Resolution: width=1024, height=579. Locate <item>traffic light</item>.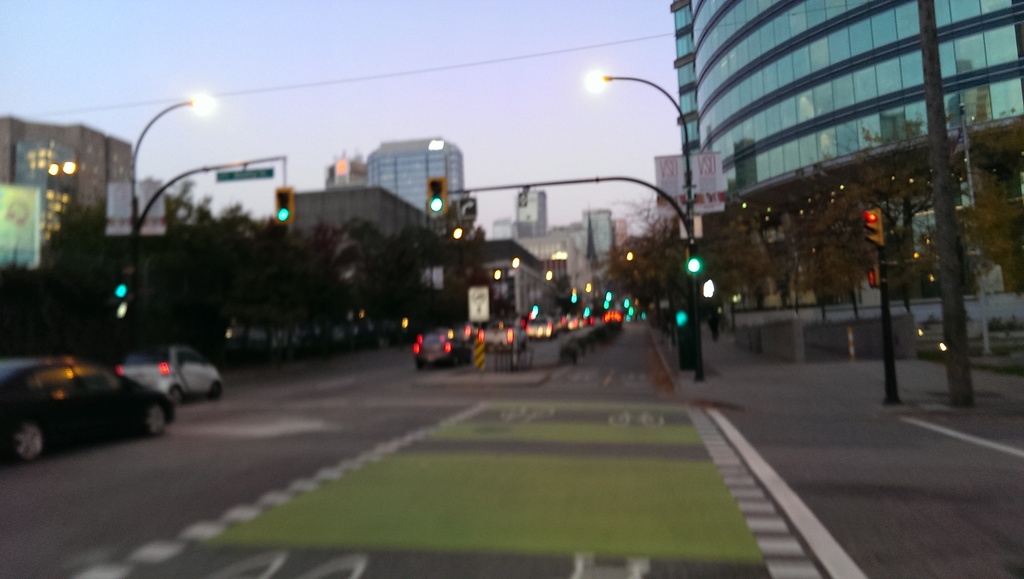
locate(674, 307, 687, 326).
